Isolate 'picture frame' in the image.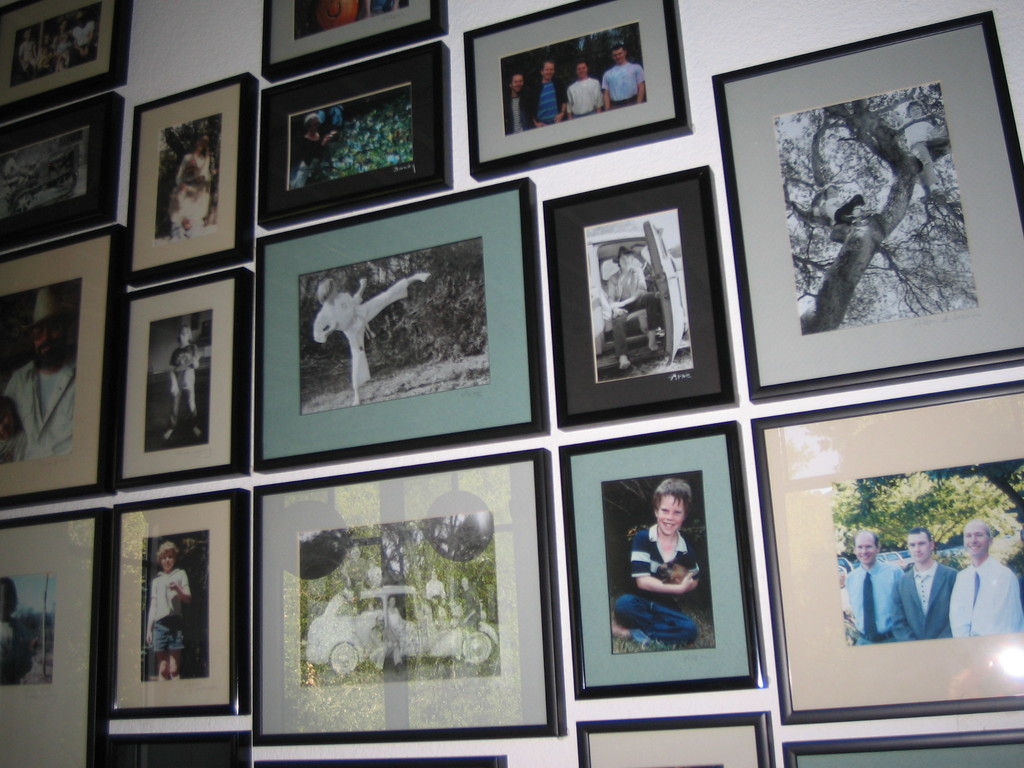
Isolated region: bbox(115, 266, 248, 484).
